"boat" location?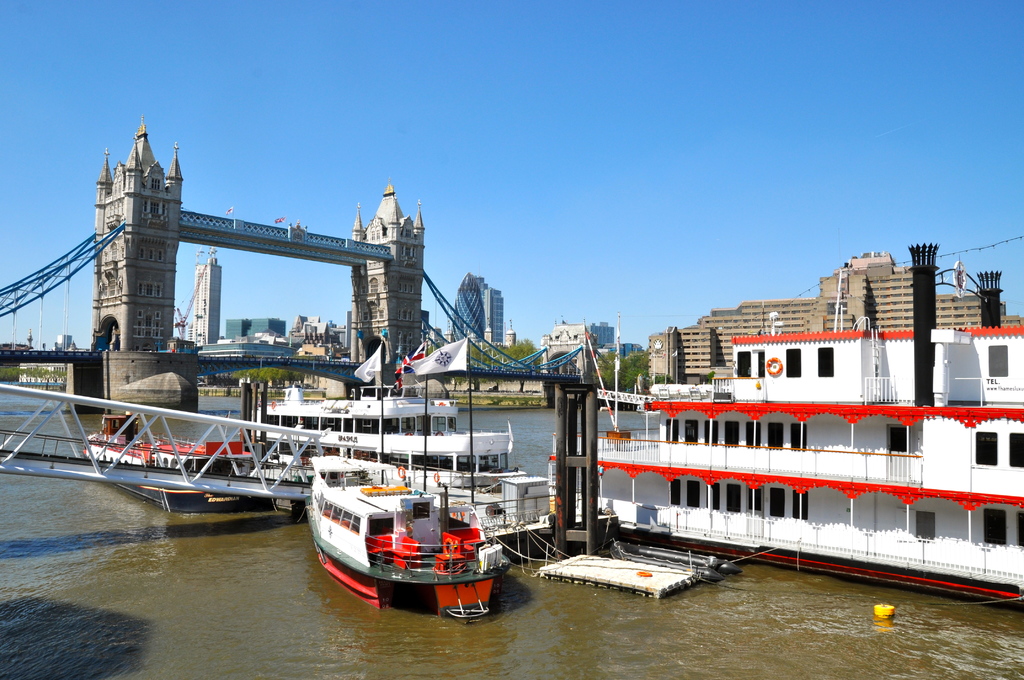
<bbox>255, 376, 528, 482</bbox>
